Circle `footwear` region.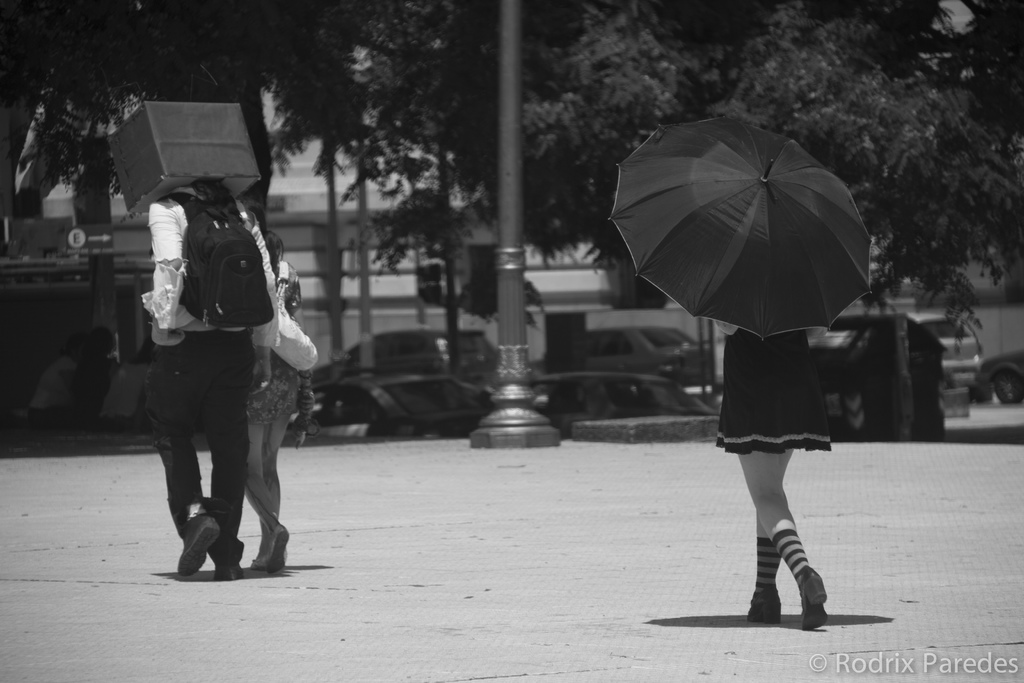
Region: l=216, t=561, r=247, b=586.
